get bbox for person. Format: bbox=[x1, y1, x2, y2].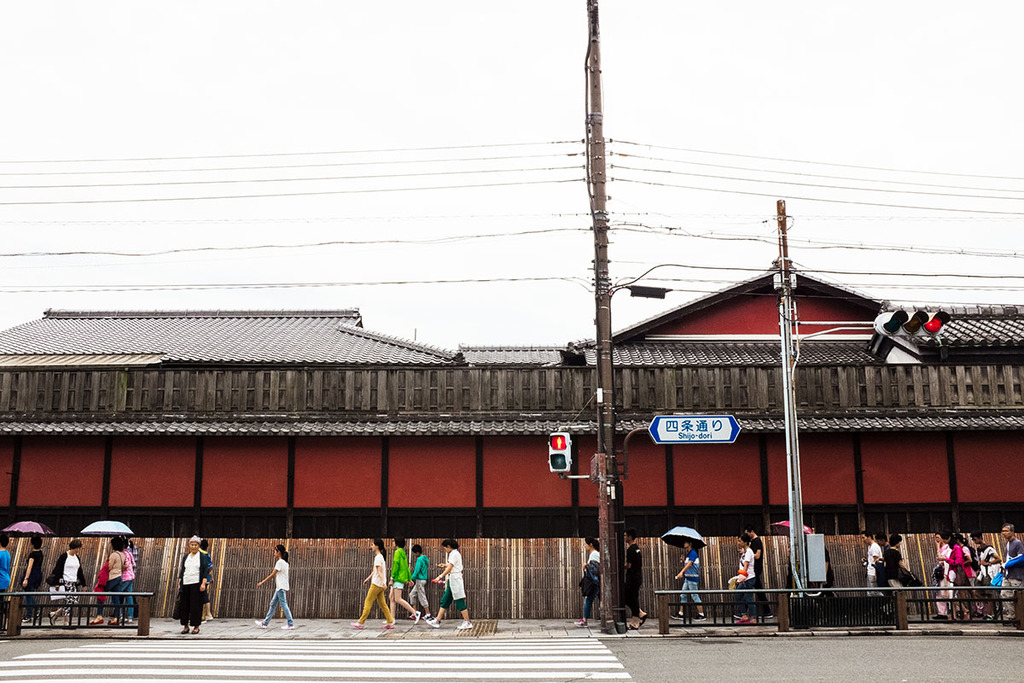
bbox=[178, 534, 211, 636].
